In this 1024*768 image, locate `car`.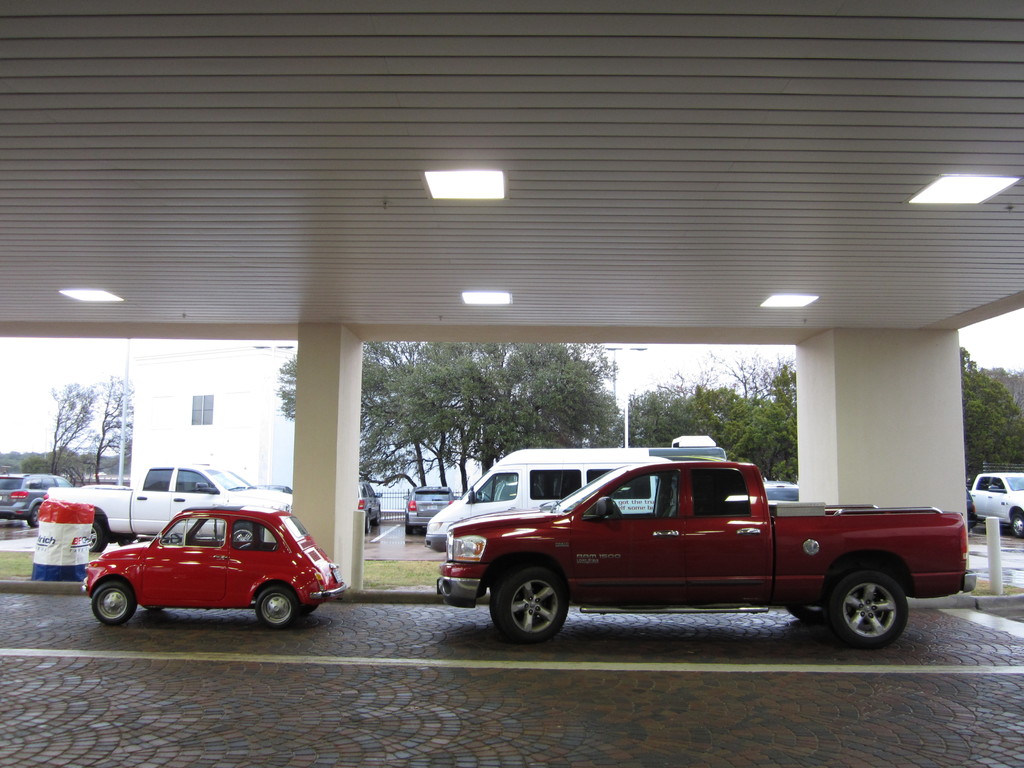
Bounding box: [left=964, top=468, right=1023, bottom=538].
